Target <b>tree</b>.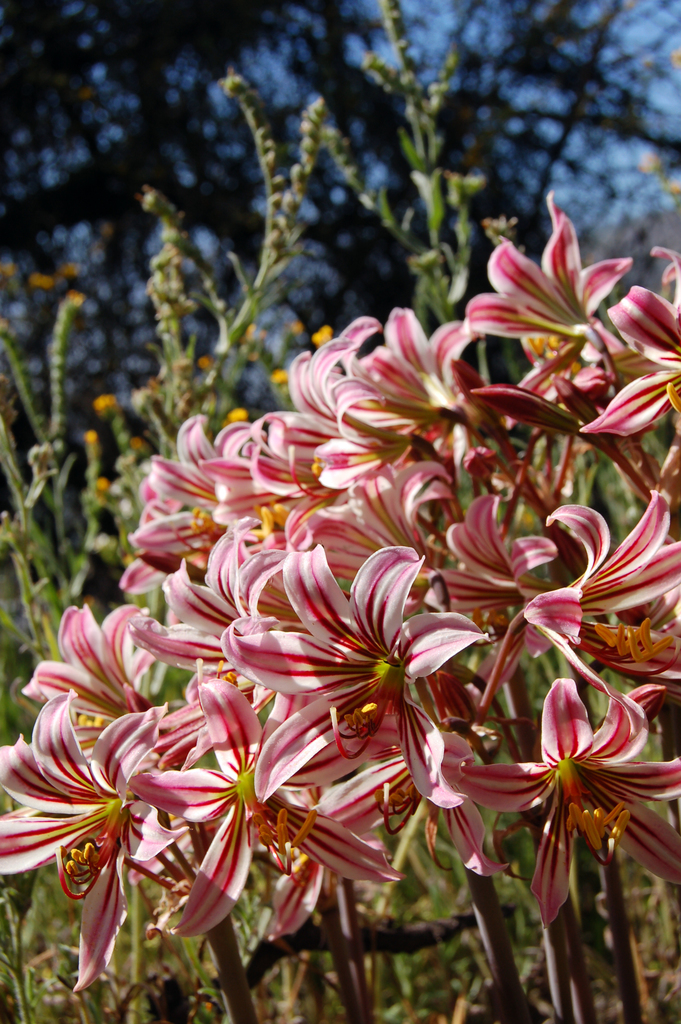
Target region: [x1=3, y1=0, x2=677, y2=470].
